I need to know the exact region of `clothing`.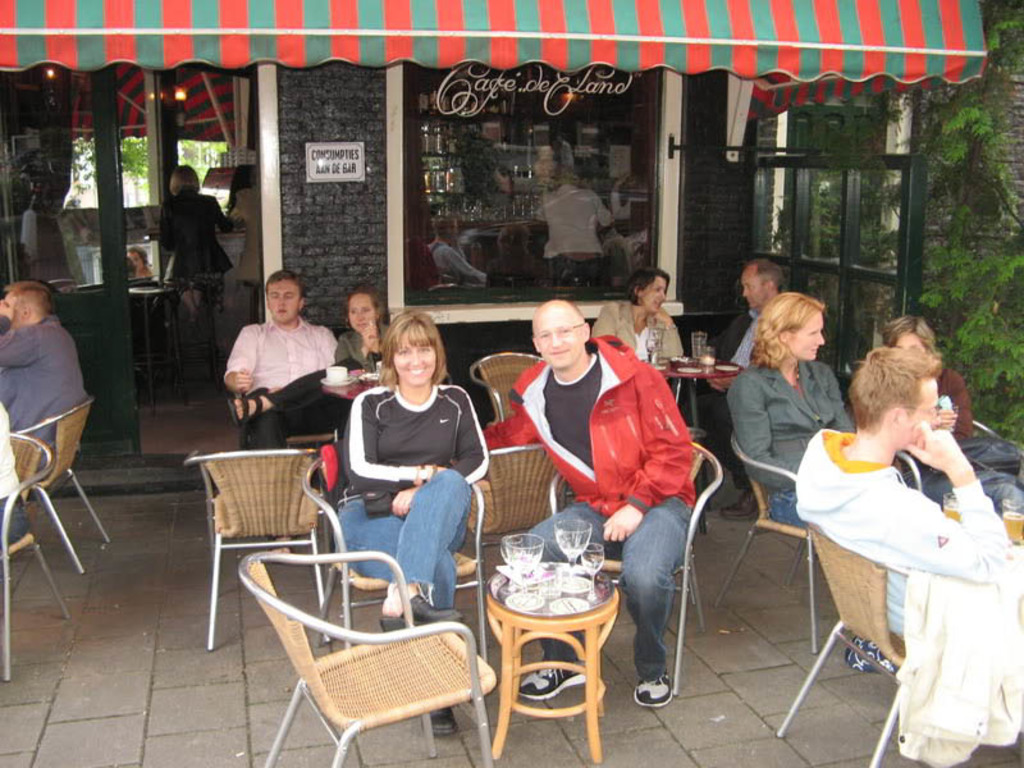
Region: rect(470, 334, 699, 671).
